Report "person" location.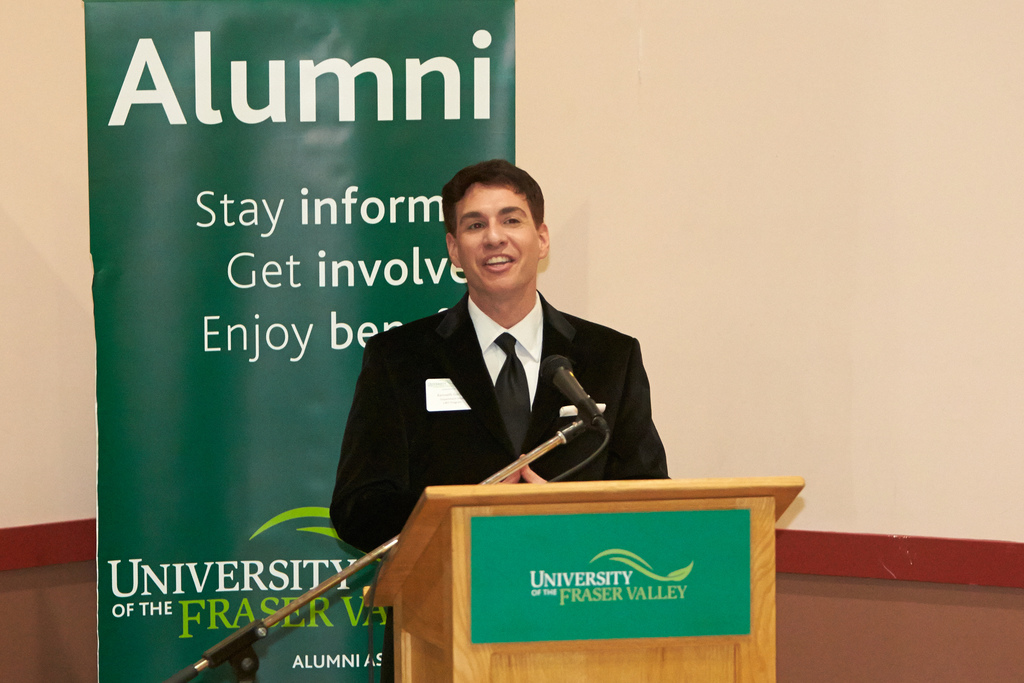
Report: <region>326, 155, 681, 682</region>.
